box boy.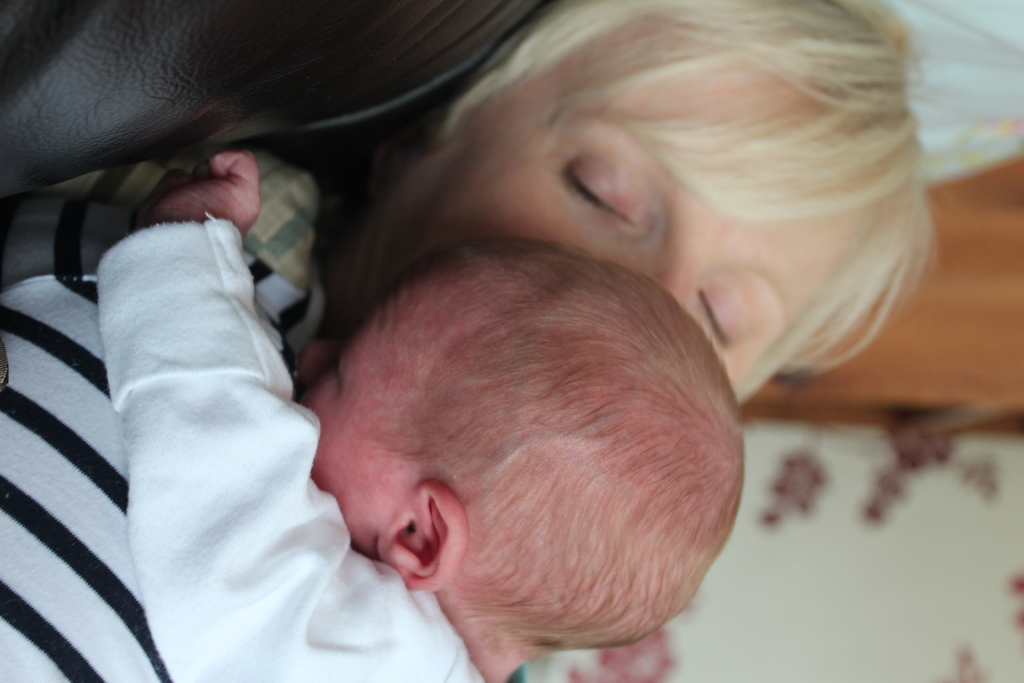
[x1=0, y1=156, x2=754, y2=682].
